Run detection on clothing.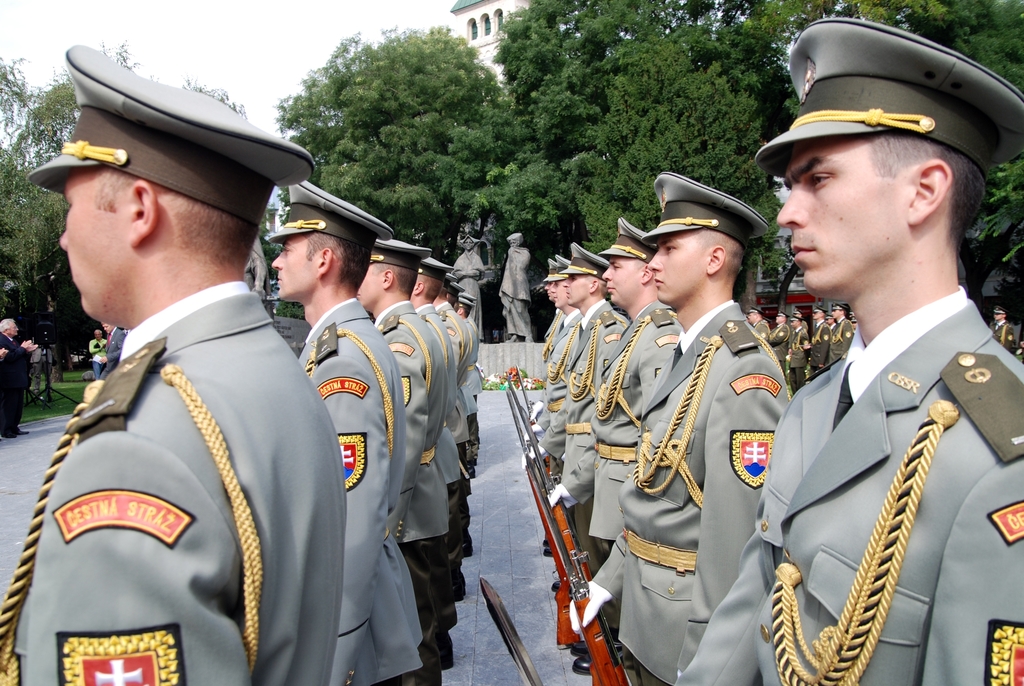
Result: crop(28, 261, 333, 685).
